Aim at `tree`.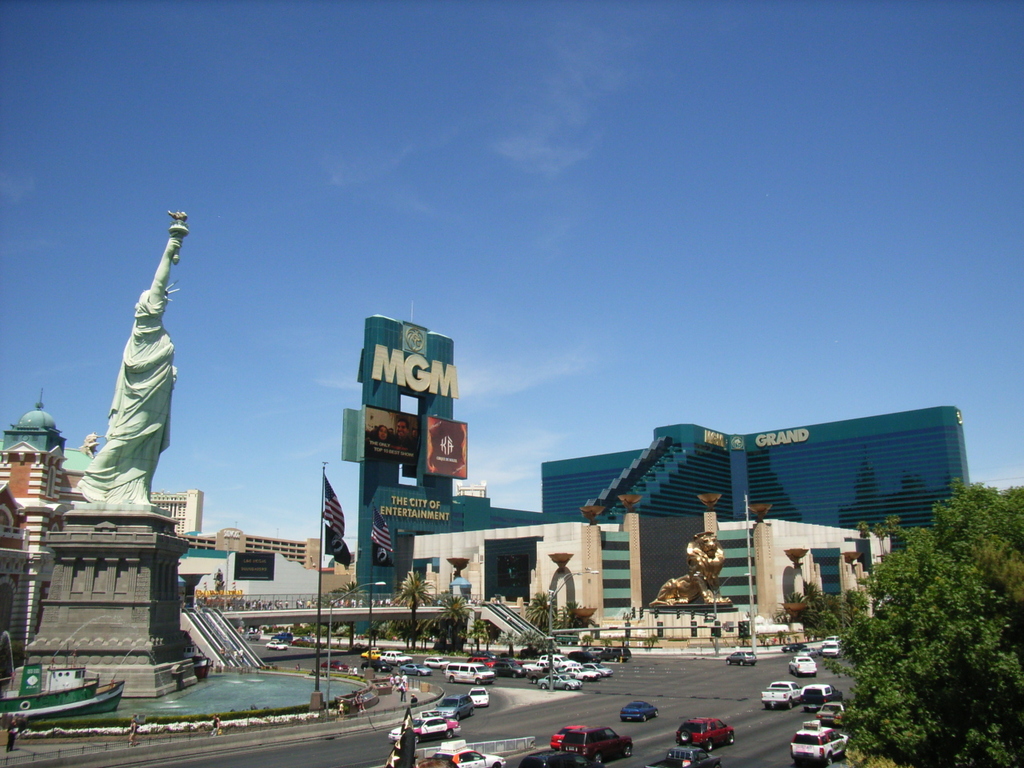
Aimed at locate(390, 567, 438, 653).
